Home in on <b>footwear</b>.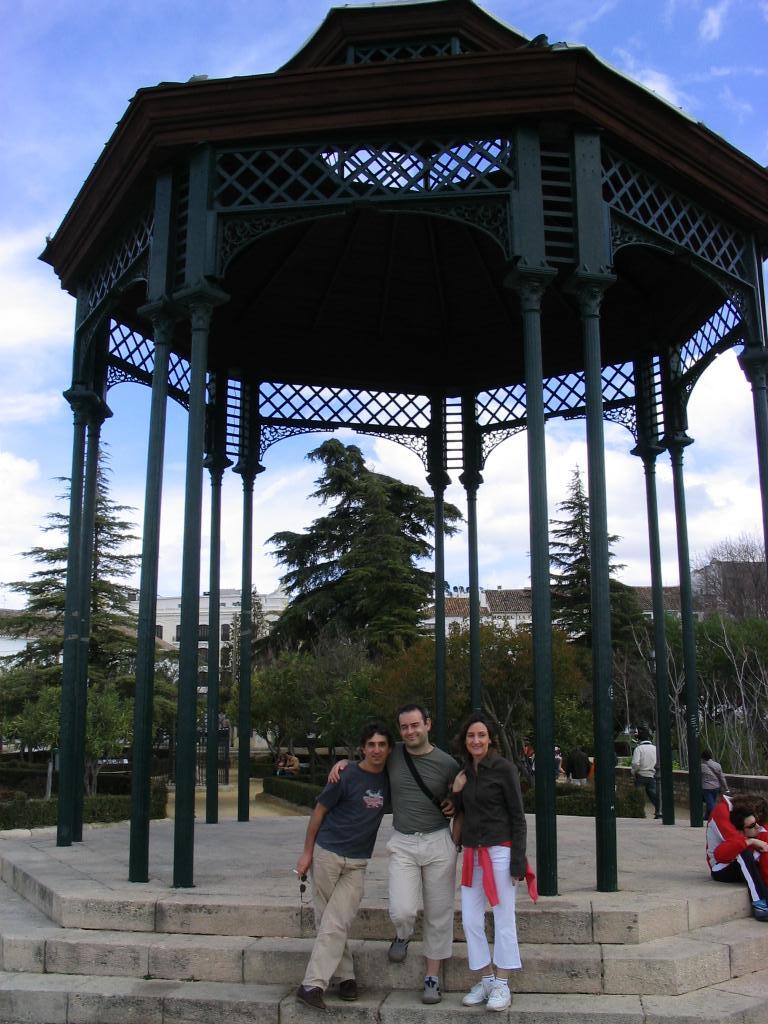
Homed in at BBox(338, 975, 359, 1003).
